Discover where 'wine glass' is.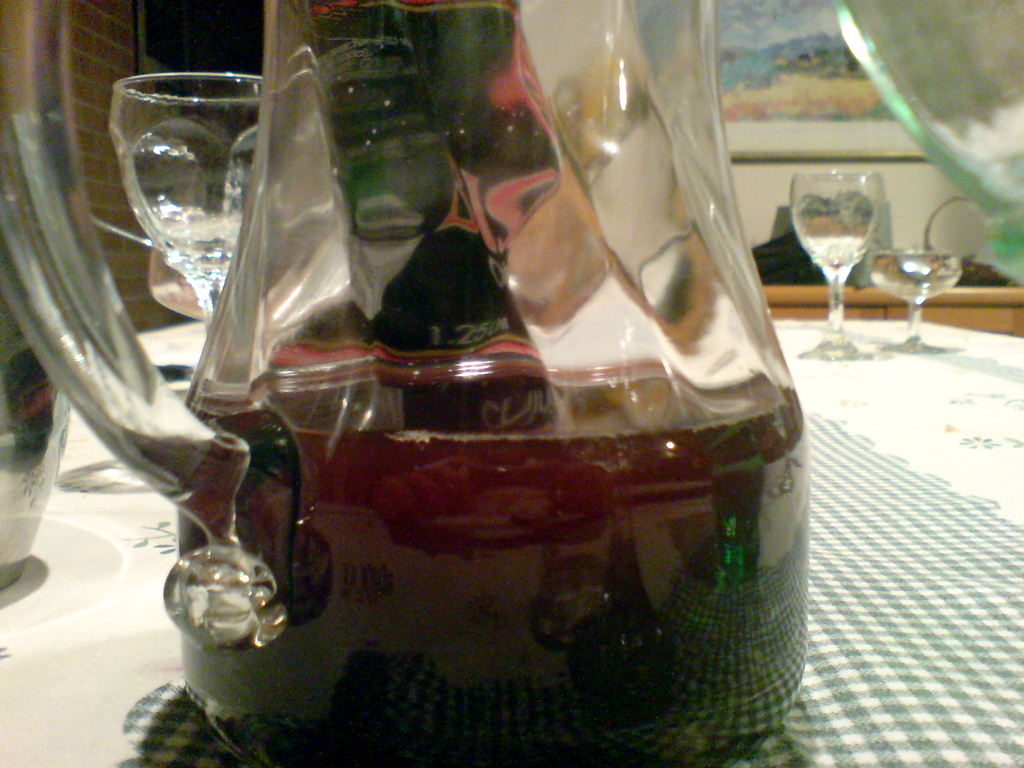
Discovered at x1=794, y1=170, x2=885, y2=360.
